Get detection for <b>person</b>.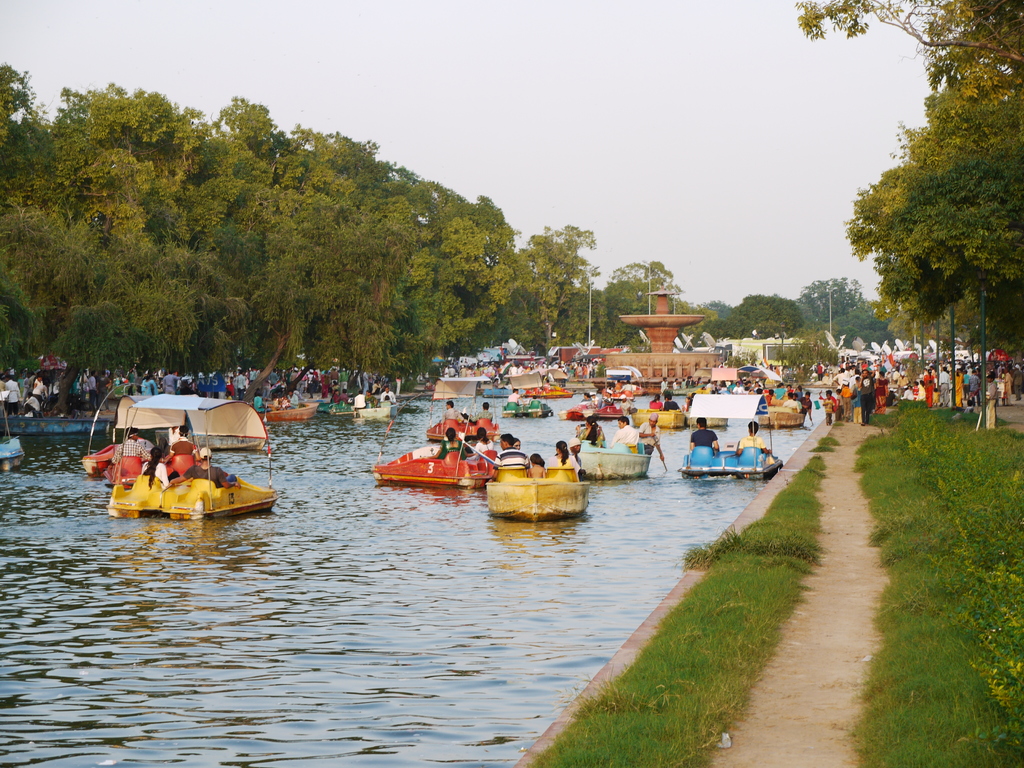
Detection: x1=467 y1=424 x2=492 y2=461.
